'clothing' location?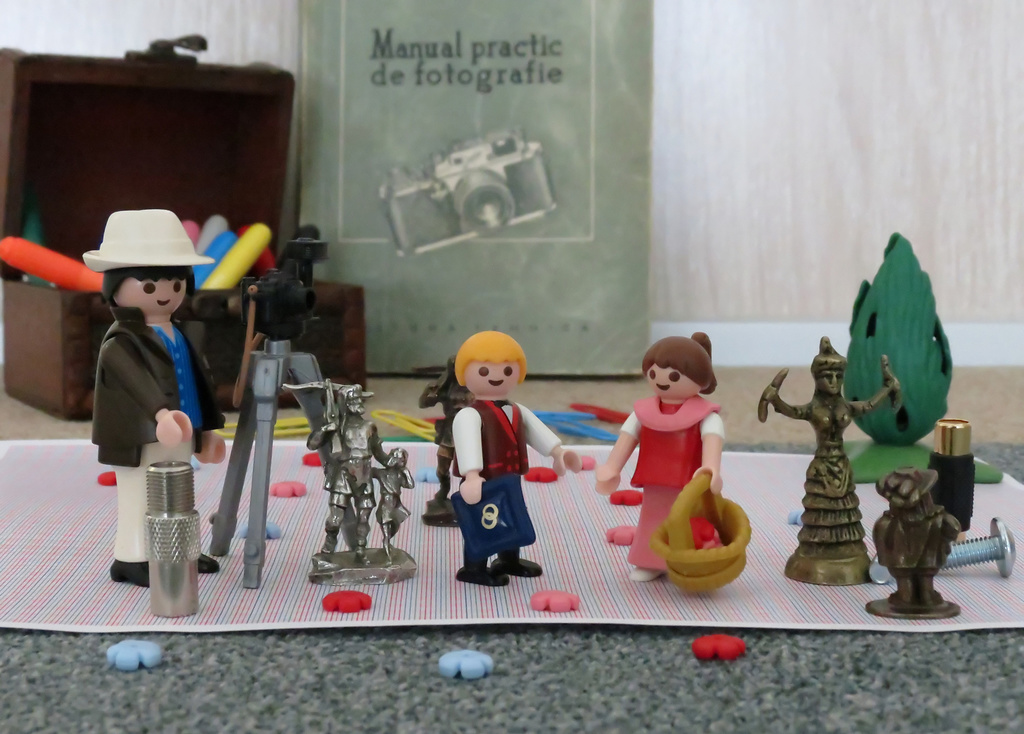
rect(78, 303, 223, 473)
